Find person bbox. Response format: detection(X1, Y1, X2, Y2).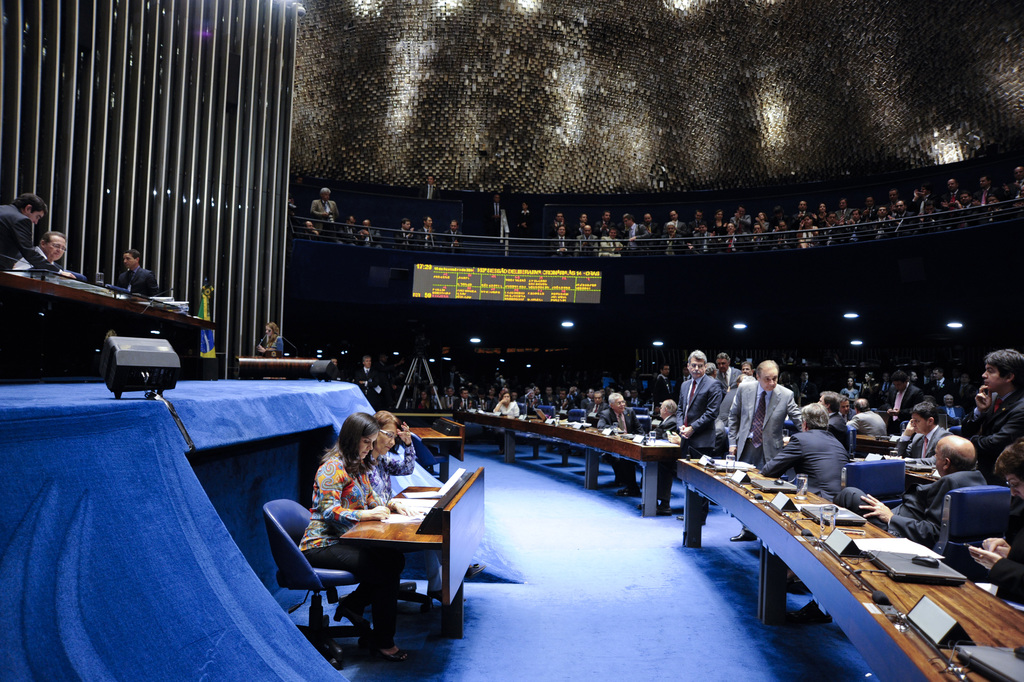
detection(654, 222, 684, 255).
